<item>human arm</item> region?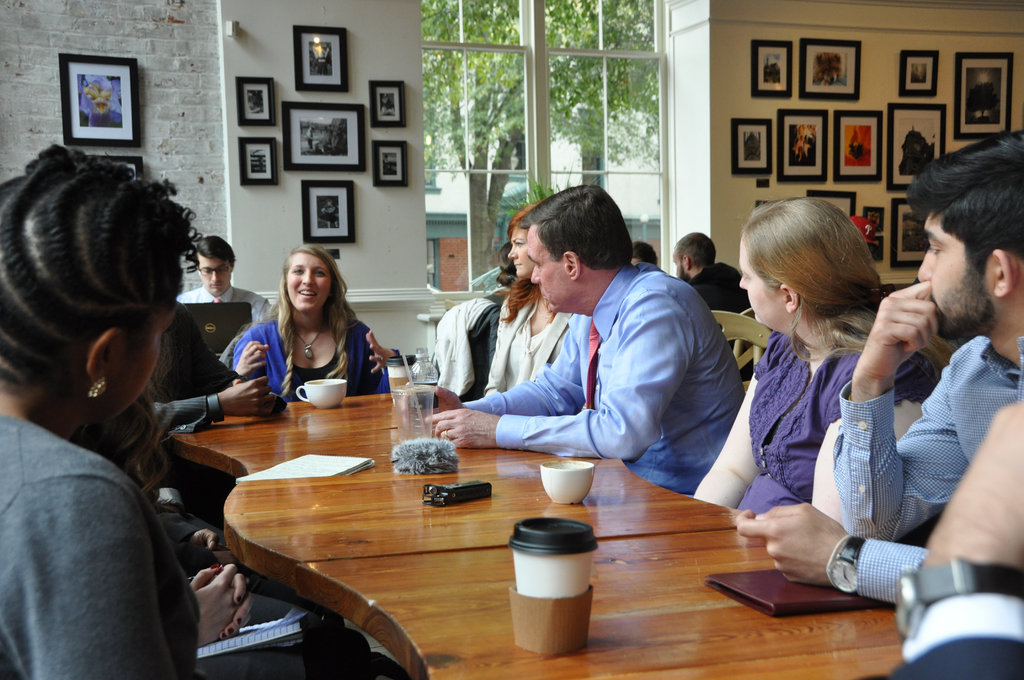
x1=225 y1=555 x2=245 y2=614
